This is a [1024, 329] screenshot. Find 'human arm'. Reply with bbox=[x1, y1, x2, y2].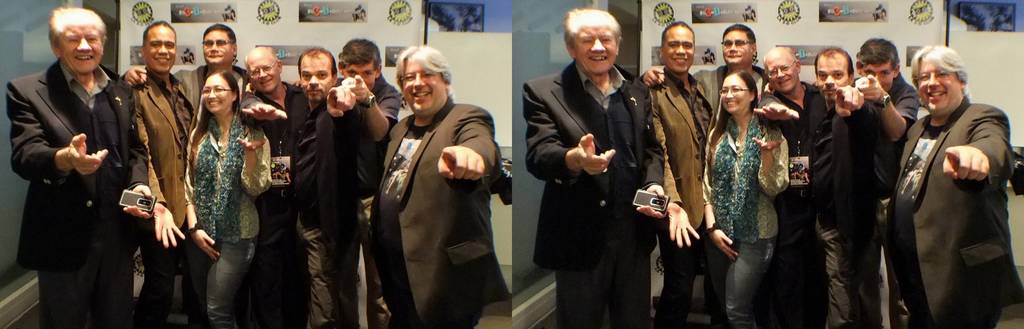
bbox=[657, 169, 700, 249].
